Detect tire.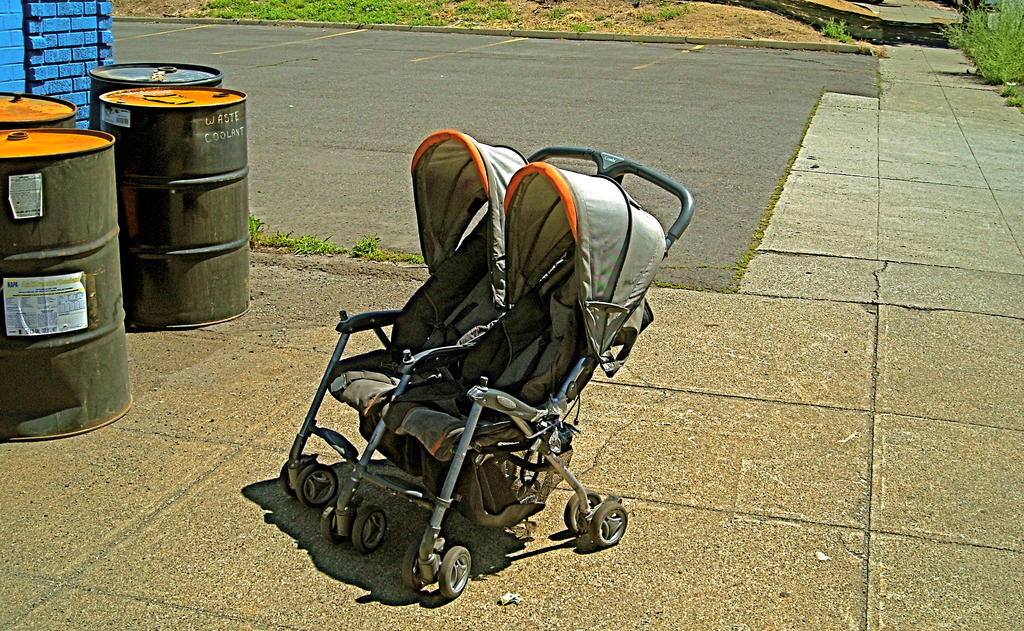
Detected at bbox=(400, 539, 420, 595).
